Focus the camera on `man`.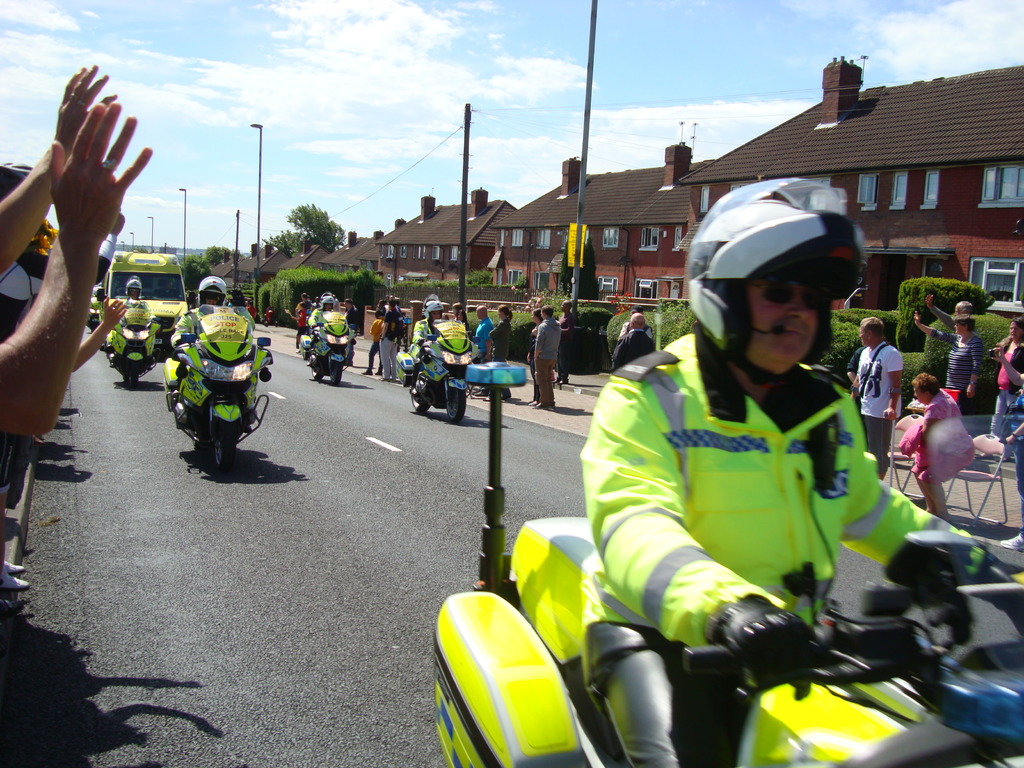
Focus region: 922 301 975 424.
